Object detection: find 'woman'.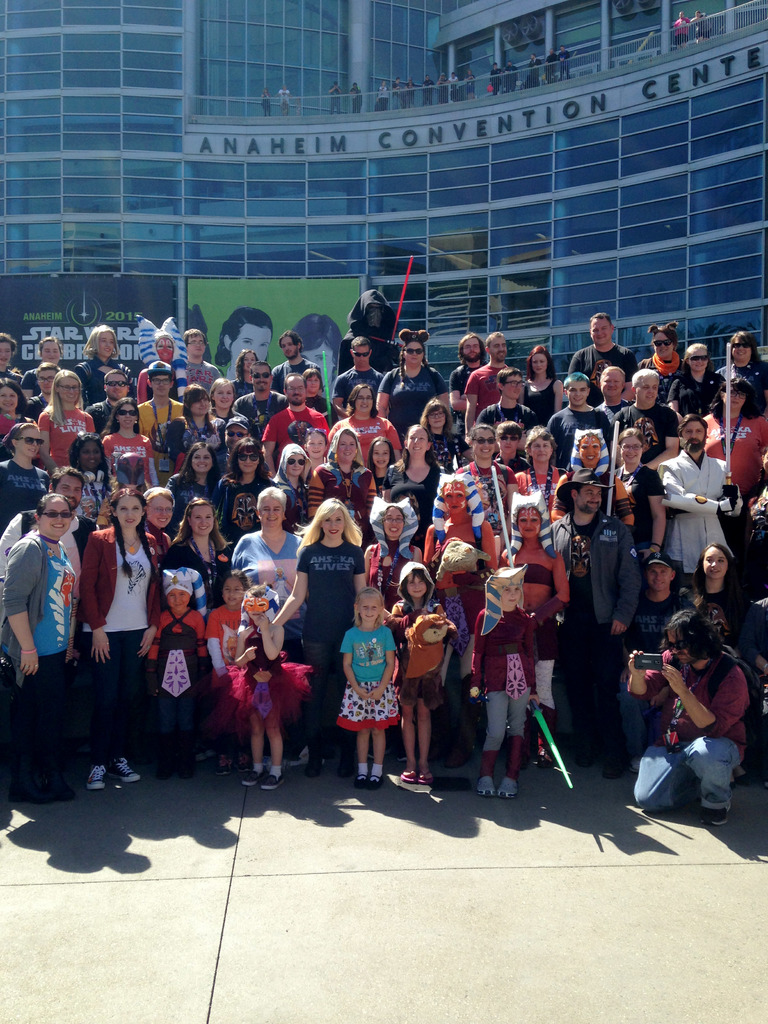
609/425/667/575.
